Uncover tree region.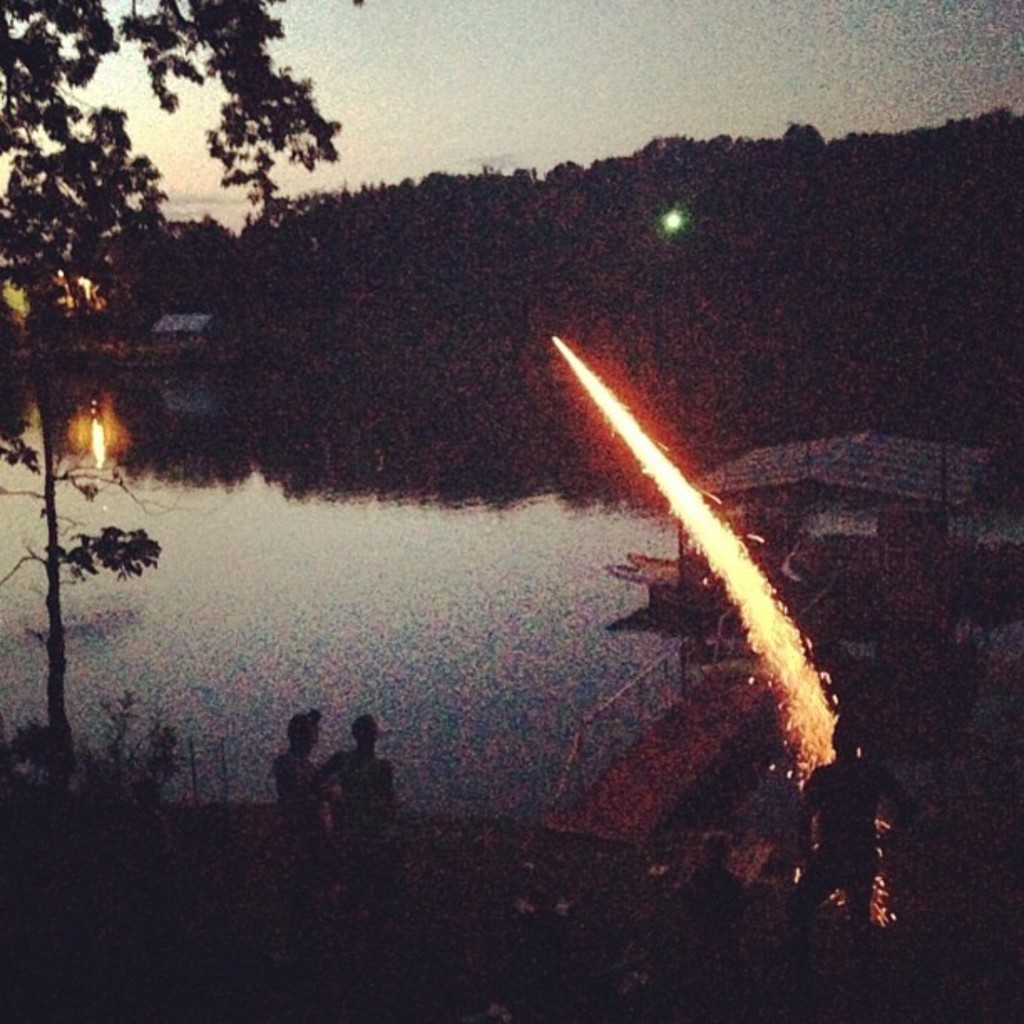
Uncovered: (0, 0, 333, 808).
